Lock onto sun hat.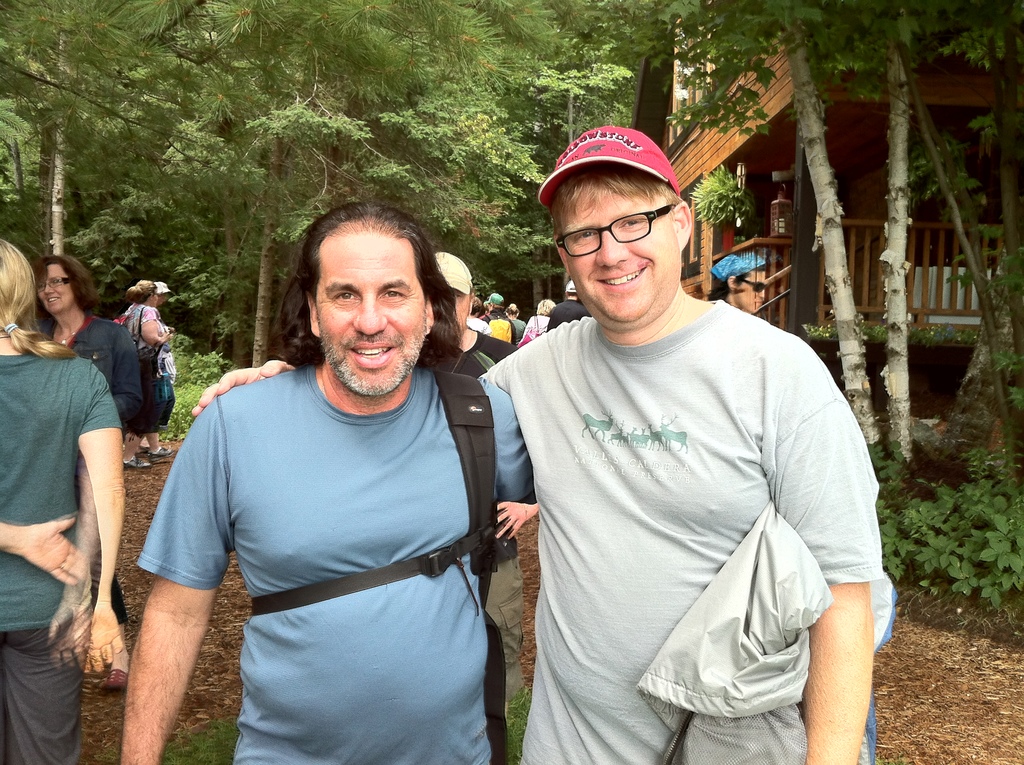
Locked: [150,280,172,296].
